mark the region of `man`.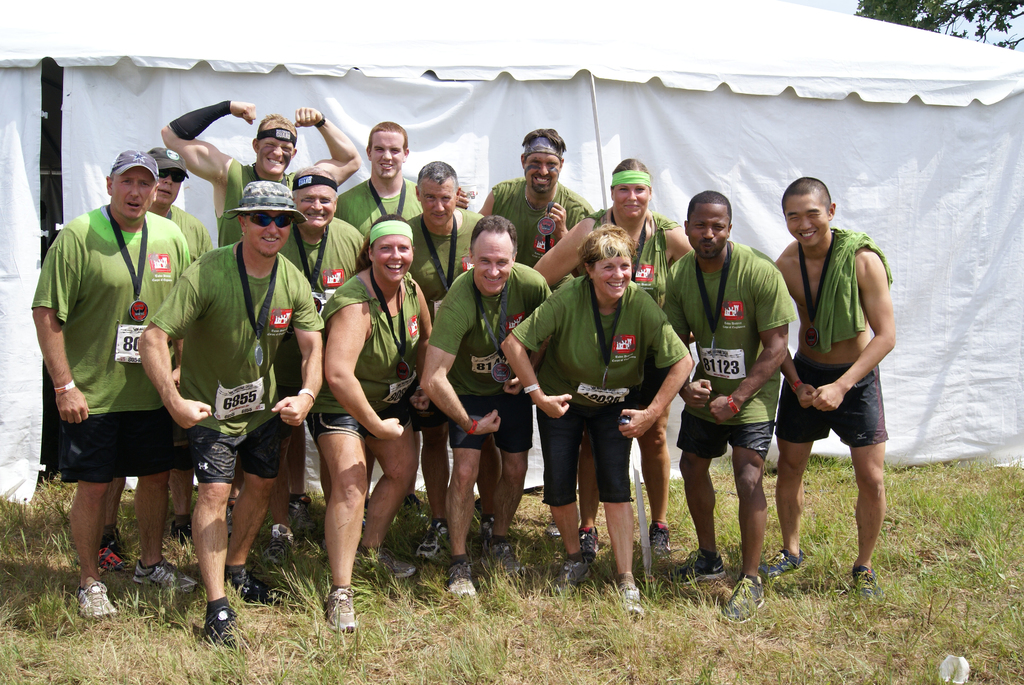
Region: <bbox>419, 210, 553, 602</bbox>.
